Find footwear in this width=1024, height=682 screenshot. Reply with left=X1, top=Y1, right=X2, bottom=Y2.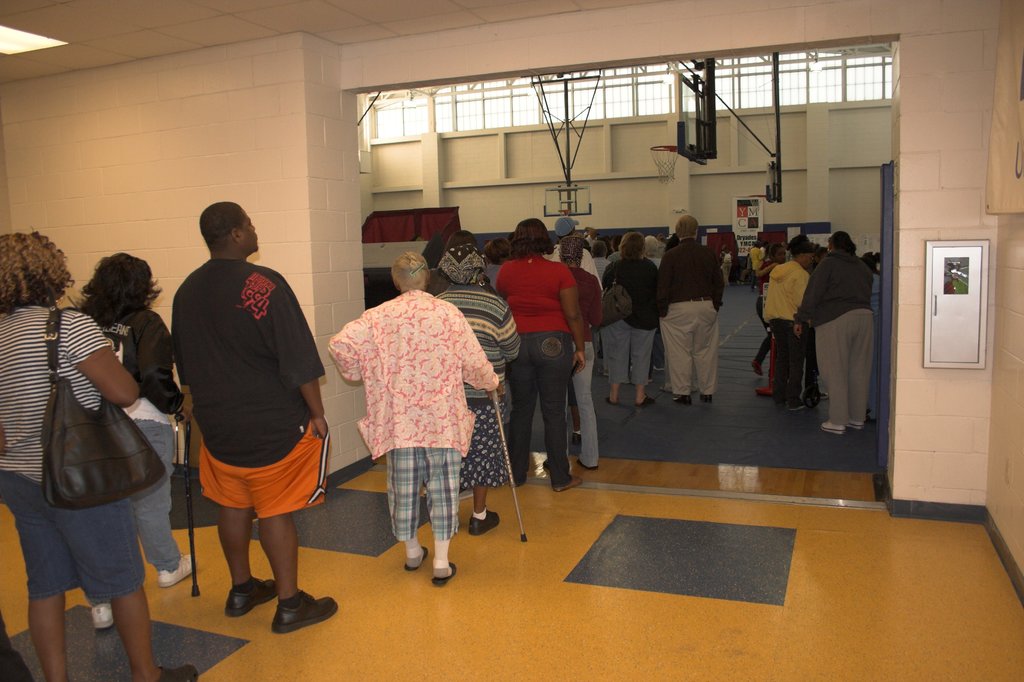
left=751, top=359, right=762, bottom=376.
